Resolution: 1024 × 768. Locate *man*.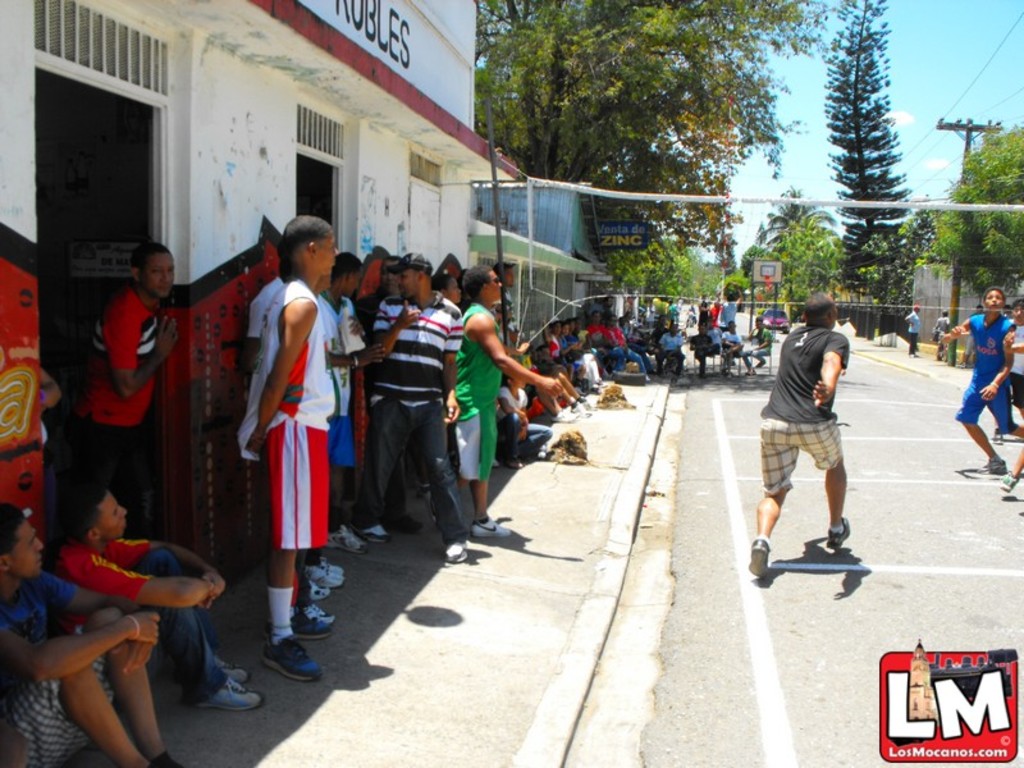
(55, 484, 265, 716).
